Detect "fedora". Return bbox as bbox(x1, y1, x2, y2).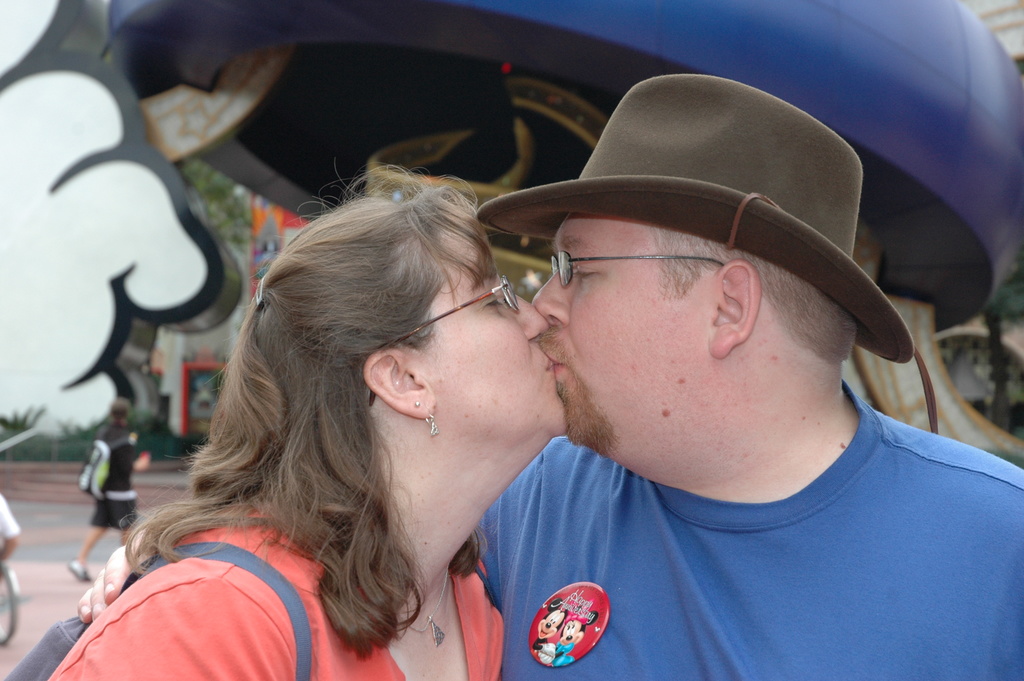
bbox(474, 74, 918, 364).
